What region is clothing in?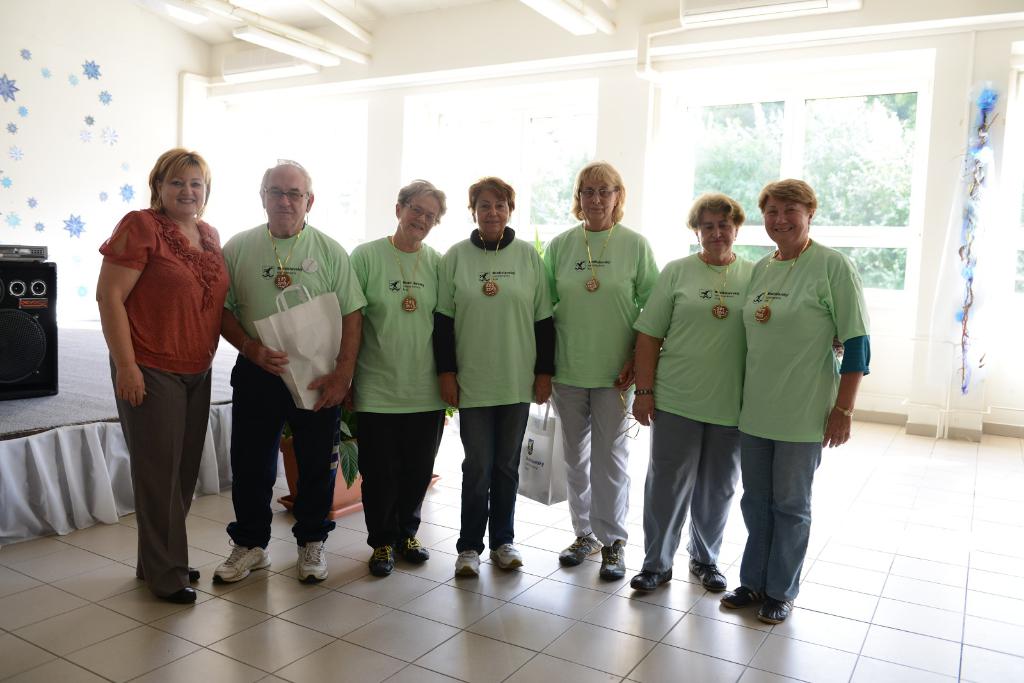
locate(733, 219, 869, 606).
